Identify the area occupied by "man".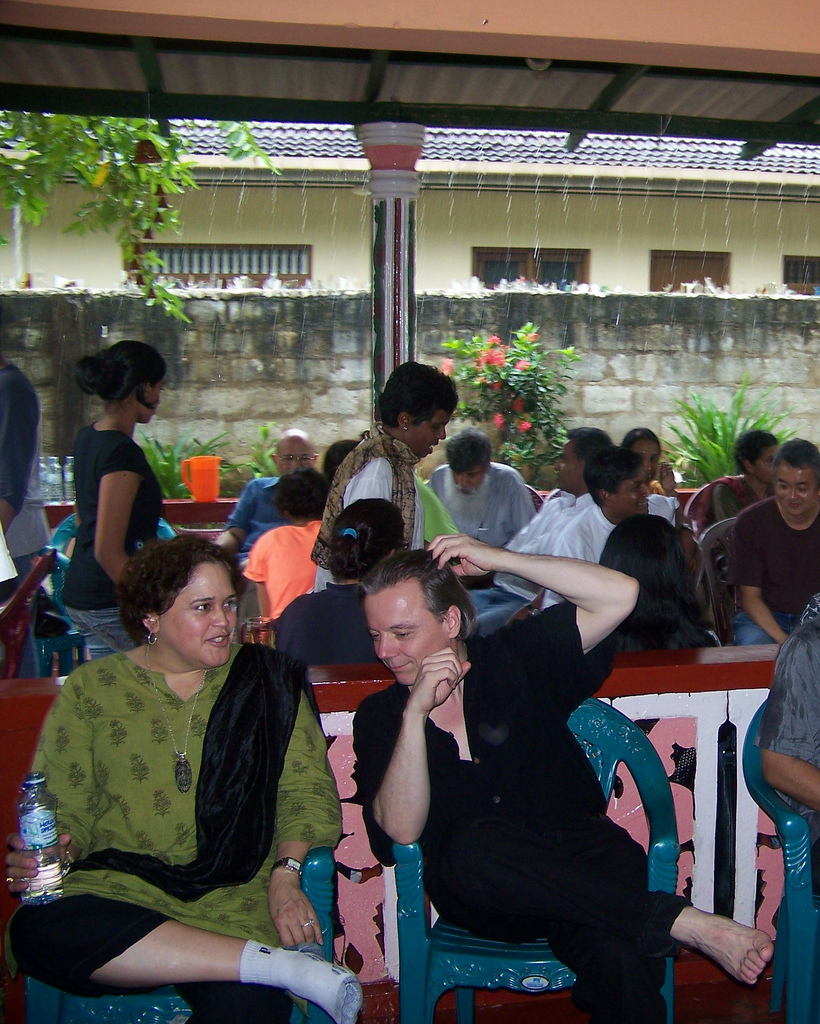
Area: BBox(700, 412, 810, 646).
